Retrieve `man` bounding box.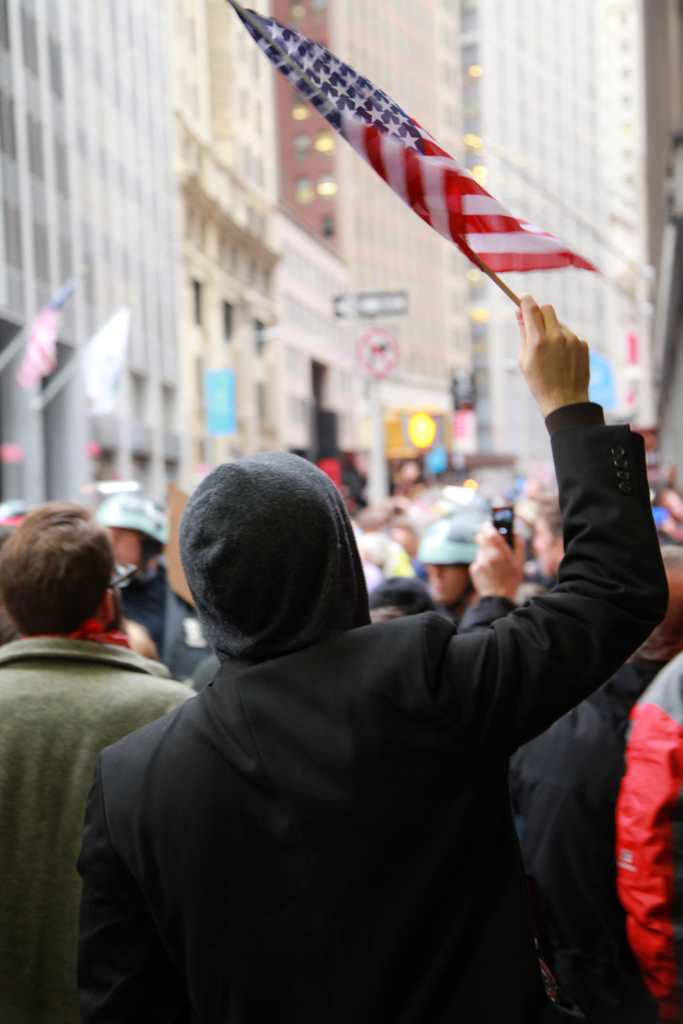
Bounding box: {"left": 99, "top": 503, "right": 192, "bottom": 662}.
